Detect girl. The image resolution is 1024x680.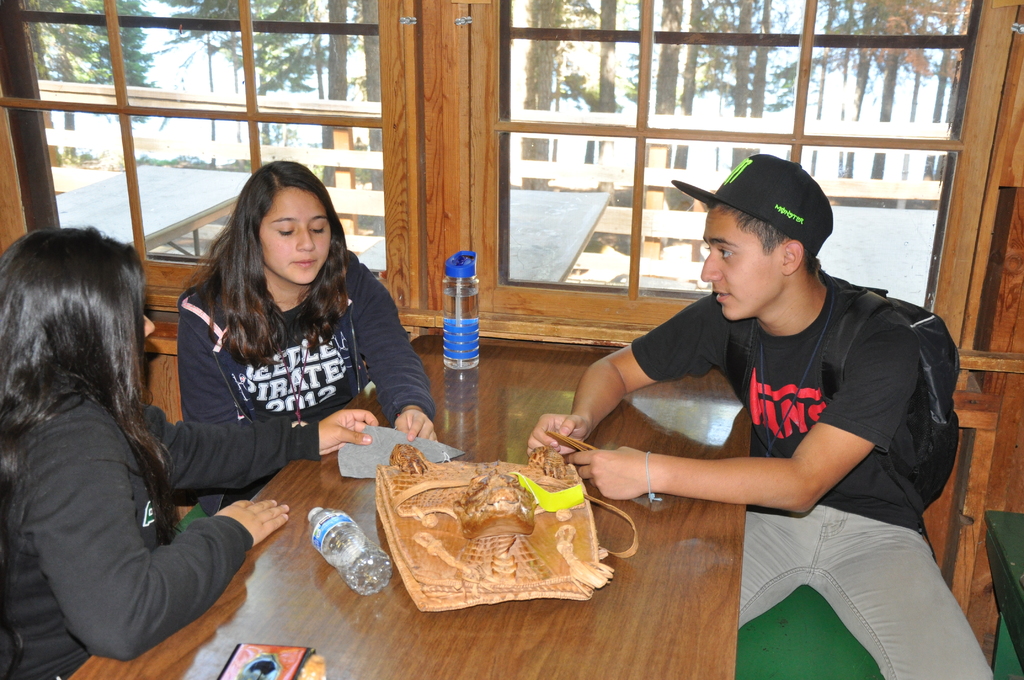
172 150 438 515.
